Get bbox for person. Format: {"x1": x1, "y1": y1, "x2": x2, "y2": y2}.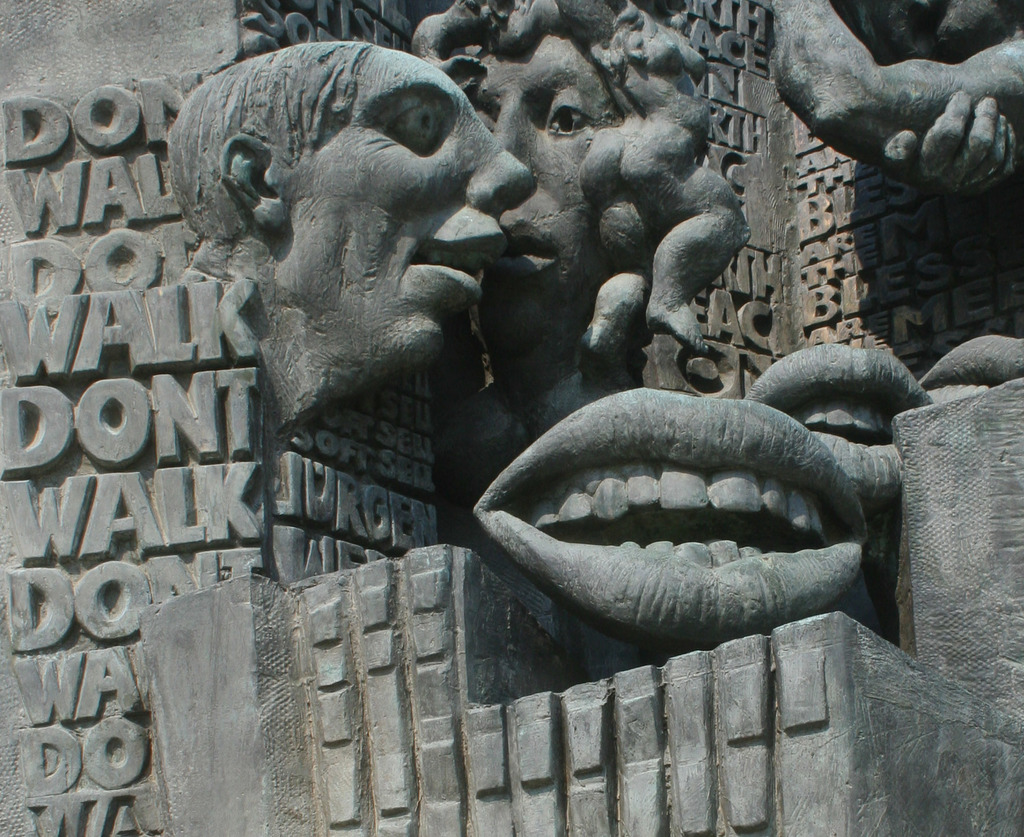
{"x1": 168, "y1": 38, "x2": 536, "y2": 427}.
